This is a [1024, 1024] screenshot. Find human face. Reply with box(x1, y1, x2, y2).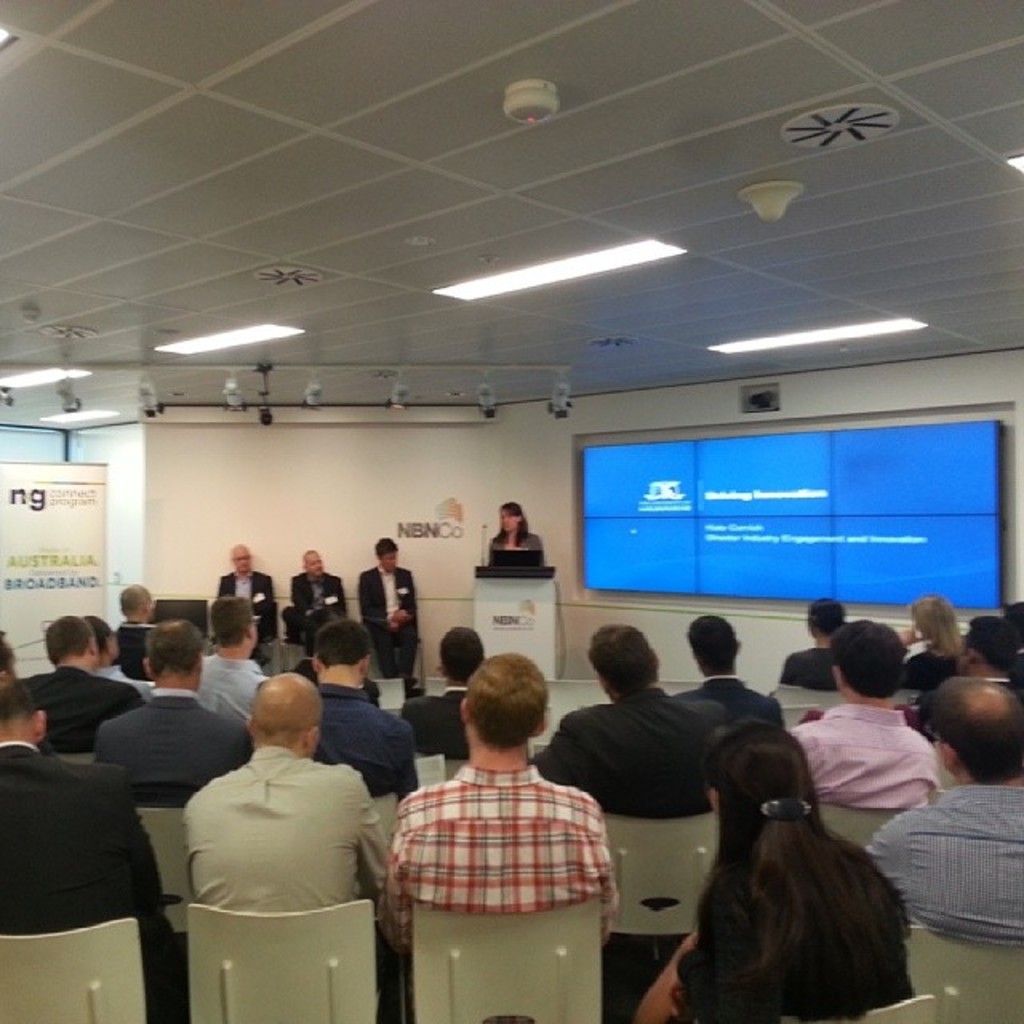
box(501, 509, 515, 531).
